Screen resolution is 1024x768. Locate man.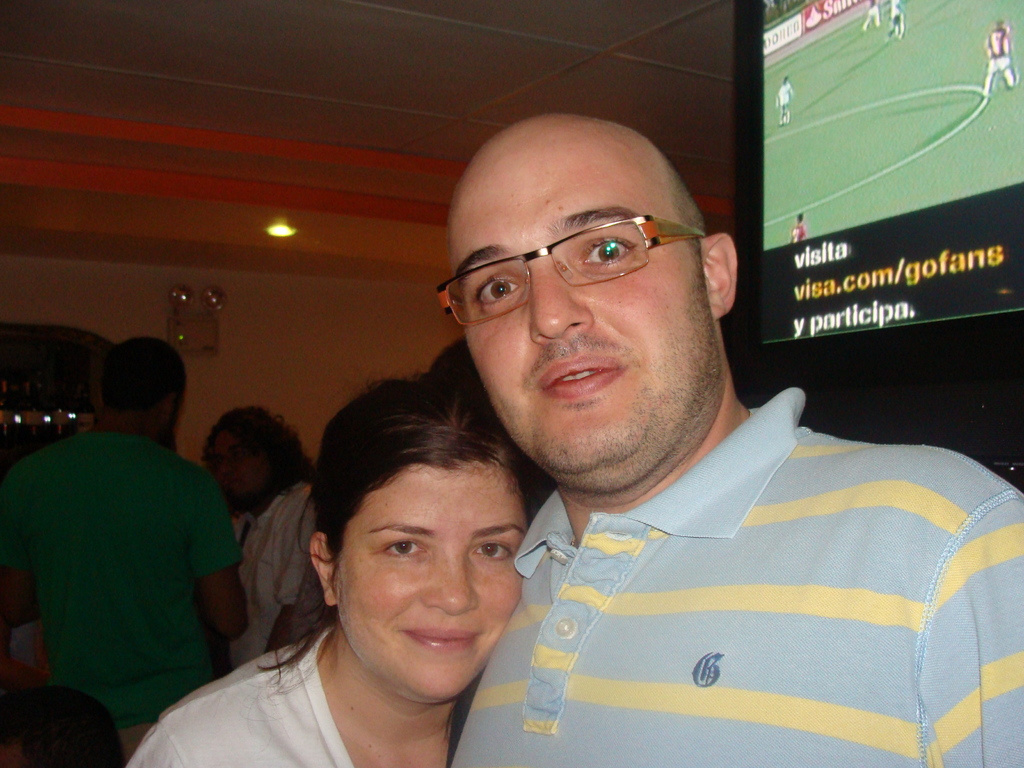
316:86:1000:767.
